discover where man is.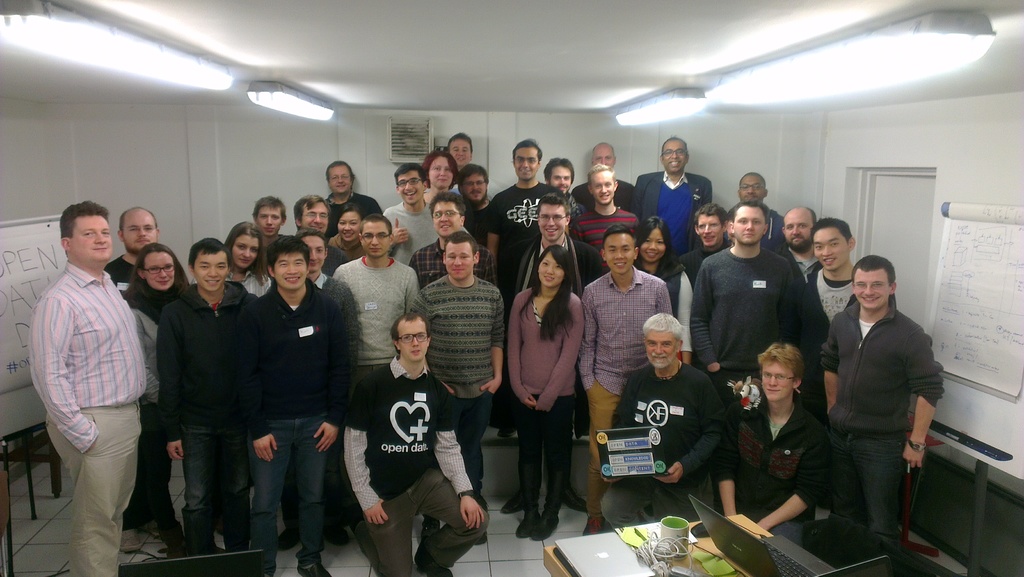
Discovered at <region>257, 204, 292, 254</region>.
